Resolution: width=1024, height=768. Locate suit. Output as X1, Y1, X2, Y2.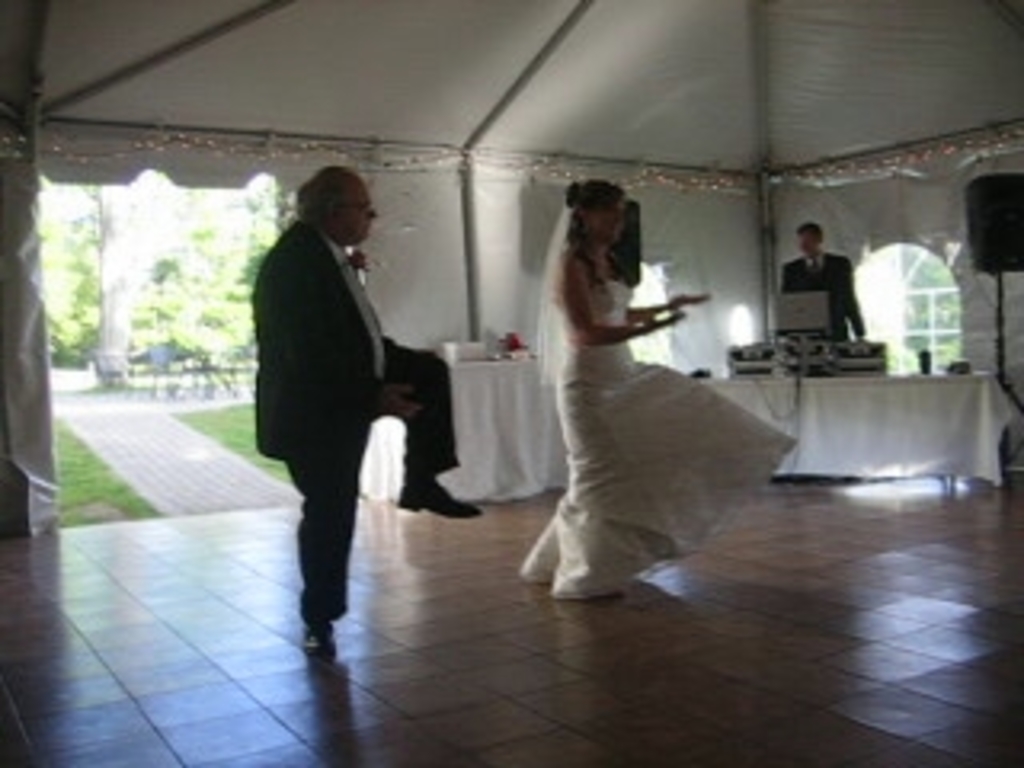
243, 147, 464, 627.
